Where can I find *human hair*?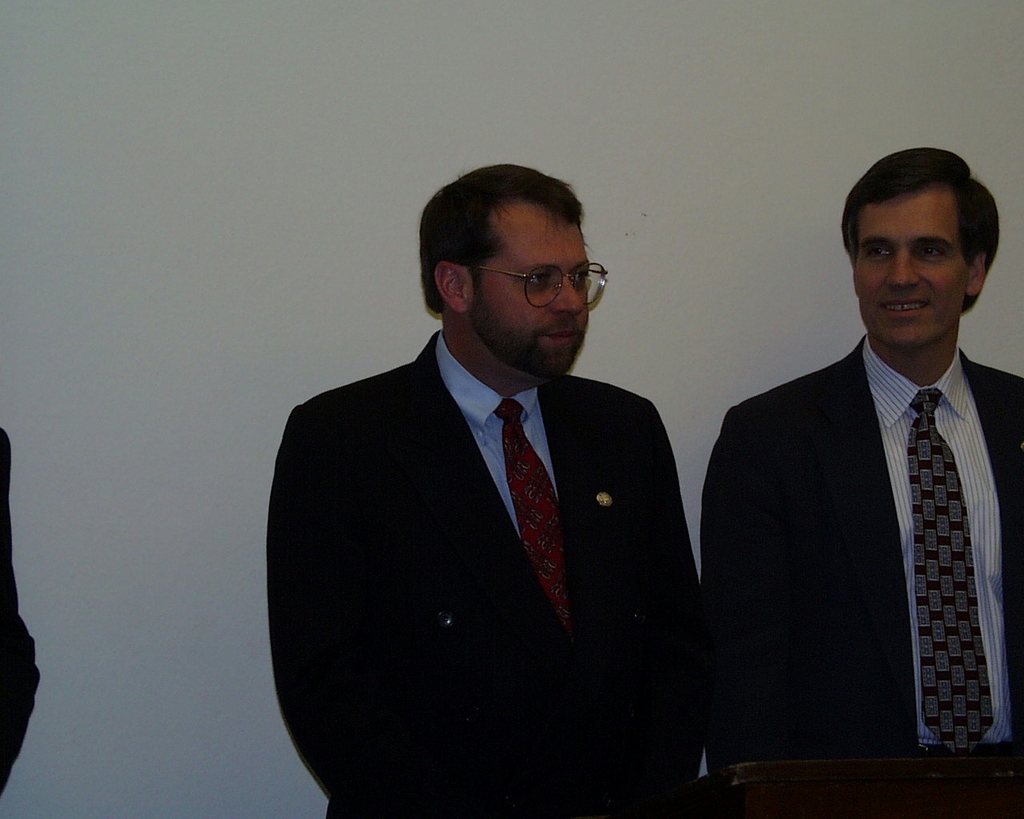
You can find it at [left=830, top=151, right=997, bottom=354].
